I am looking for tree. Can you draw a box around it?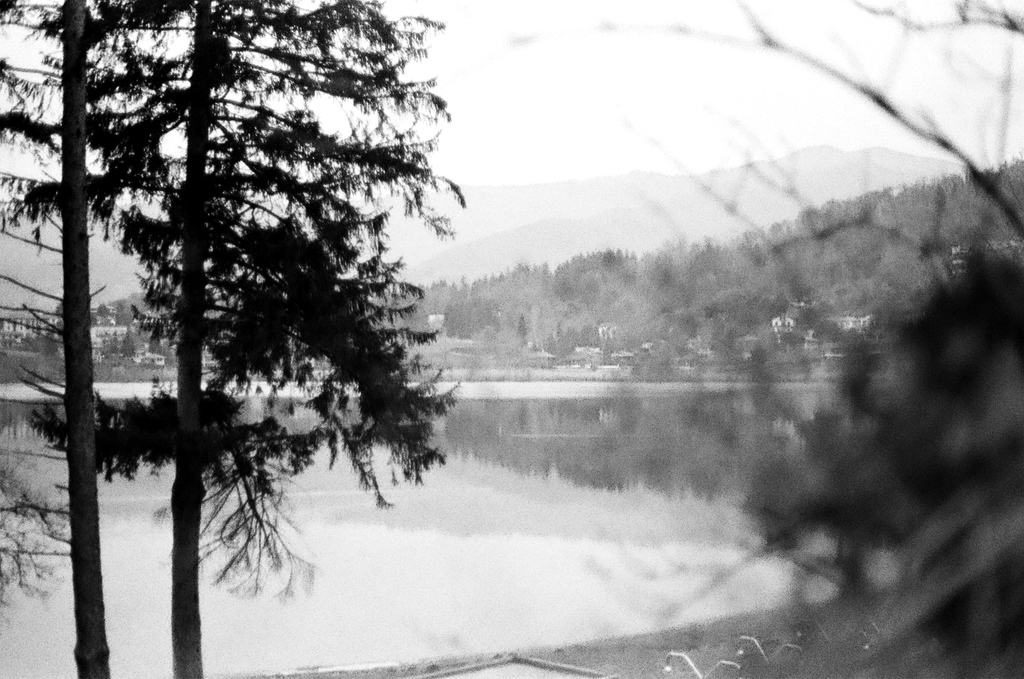
Sure, the bounding box is crop(43, 0, 494, 614).
